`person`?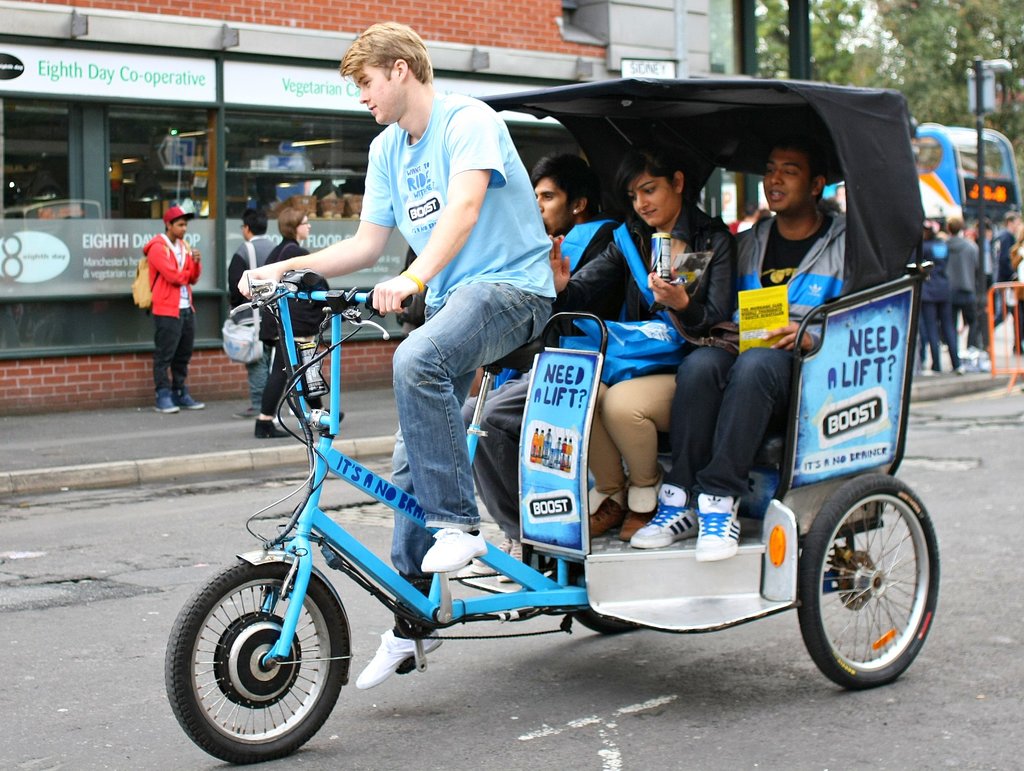
(234, 23, 564, 710)
